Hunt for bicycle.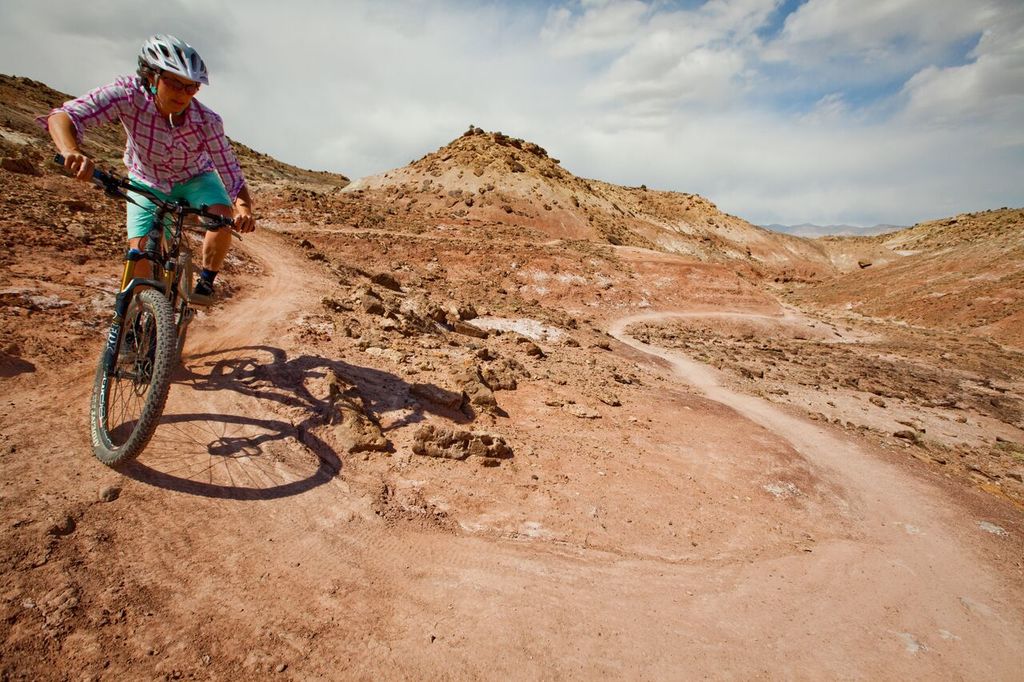
Hunted down at (left=49, top=154, right=264, bottom=466).
